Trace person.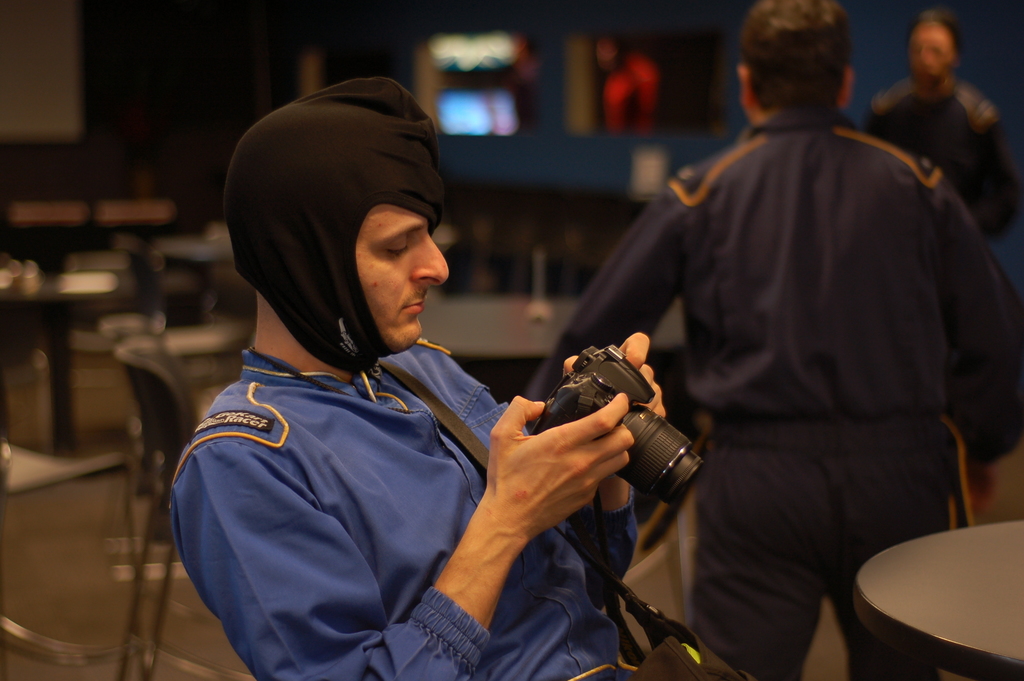
Traced to 871/6/1023/238.
